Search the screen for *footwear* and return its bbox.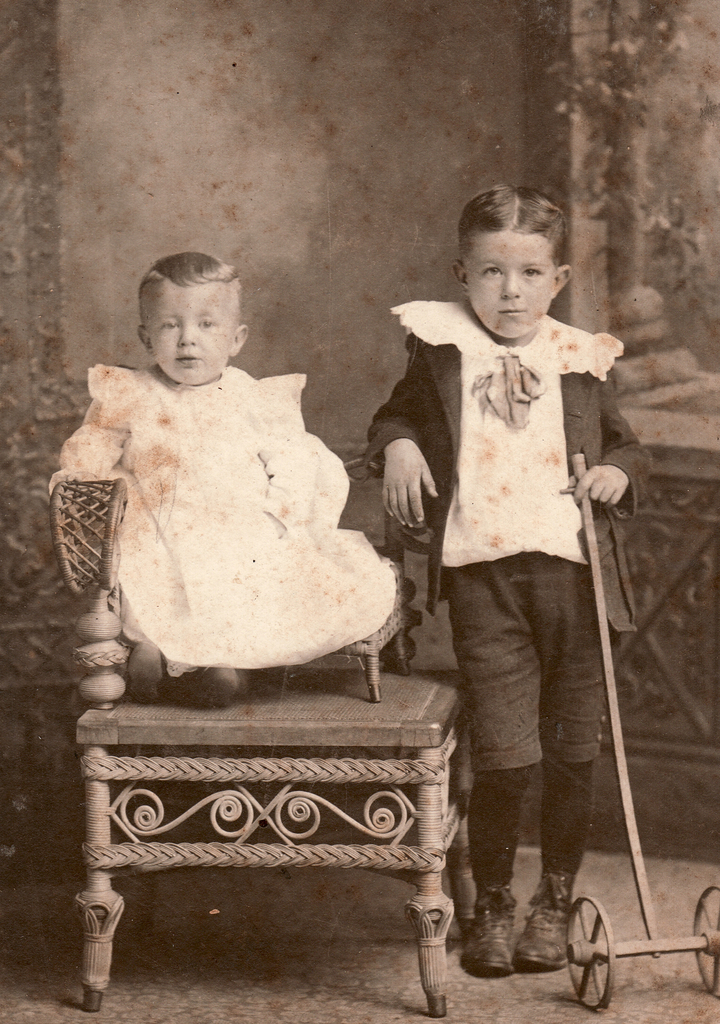
Found: detection(118, 652, 173, 698).
